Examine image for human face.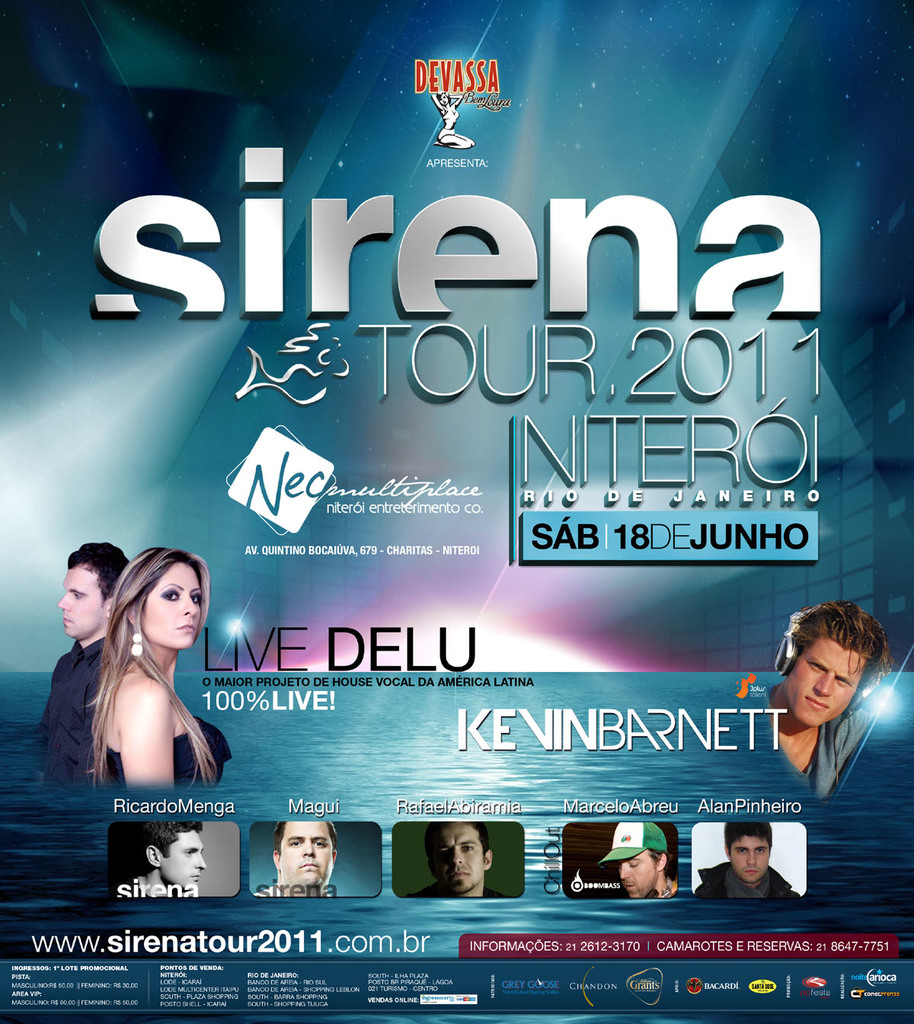
Examination result: bbox(420, 812, 492, 898).
